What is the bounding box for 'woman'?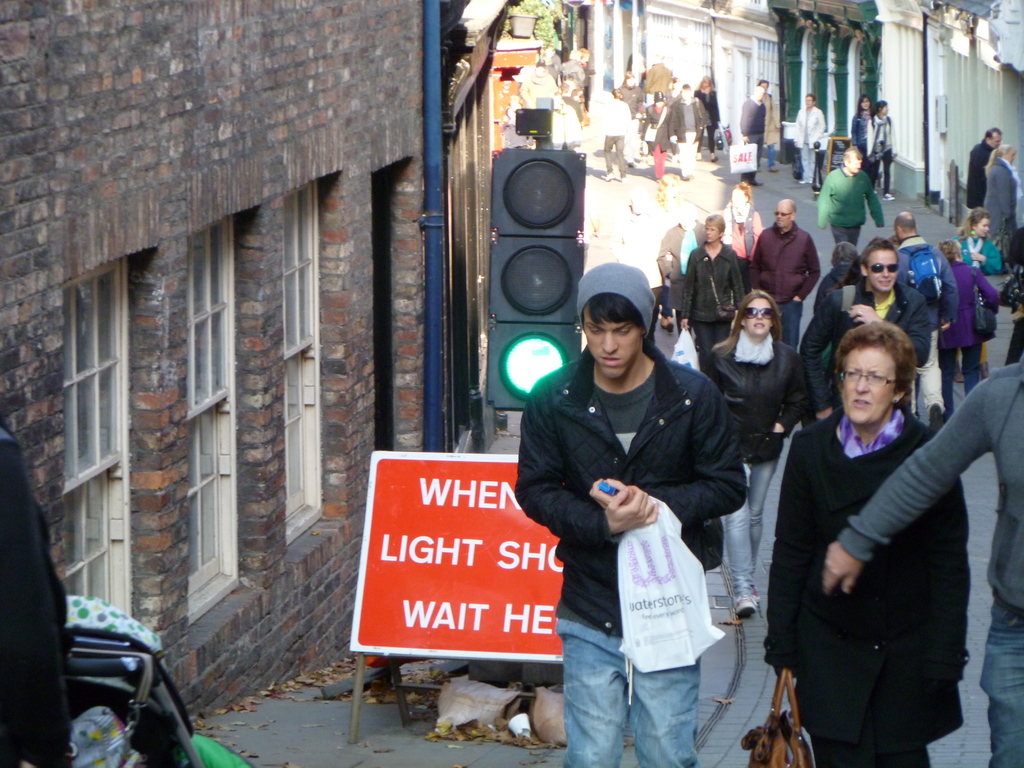
detection(959, 210, 1000, 270).
